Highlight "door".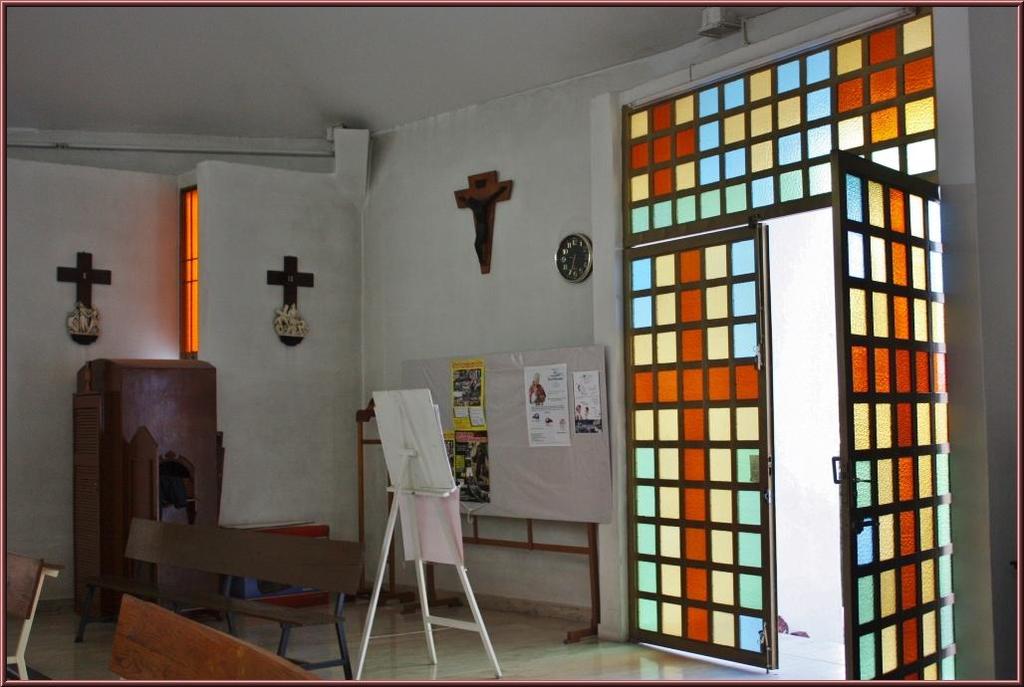
Highlighted region: bbox=[632, 147, 959, 681].
